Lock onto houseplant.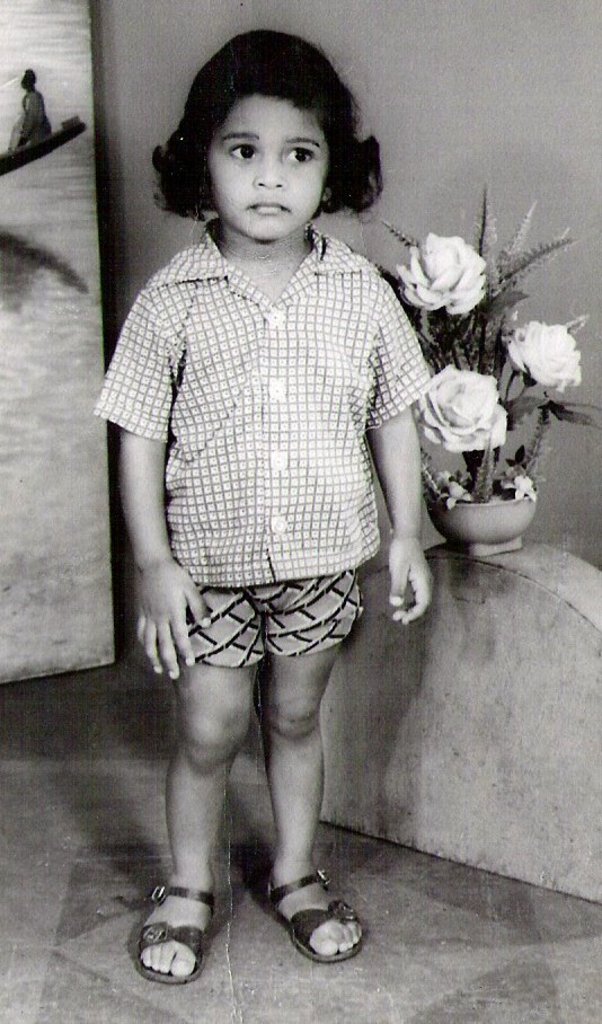
Locked: (x1=372, y1=179, x2=601, y2=560).
